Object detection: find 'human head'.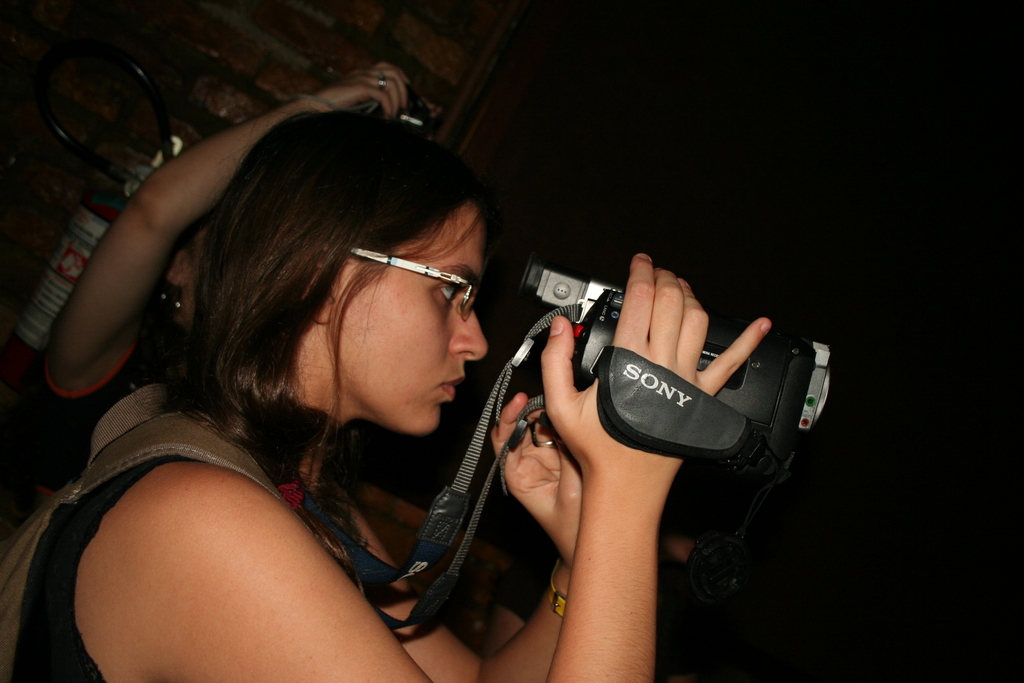
locate(240, 142, 527, 463).
